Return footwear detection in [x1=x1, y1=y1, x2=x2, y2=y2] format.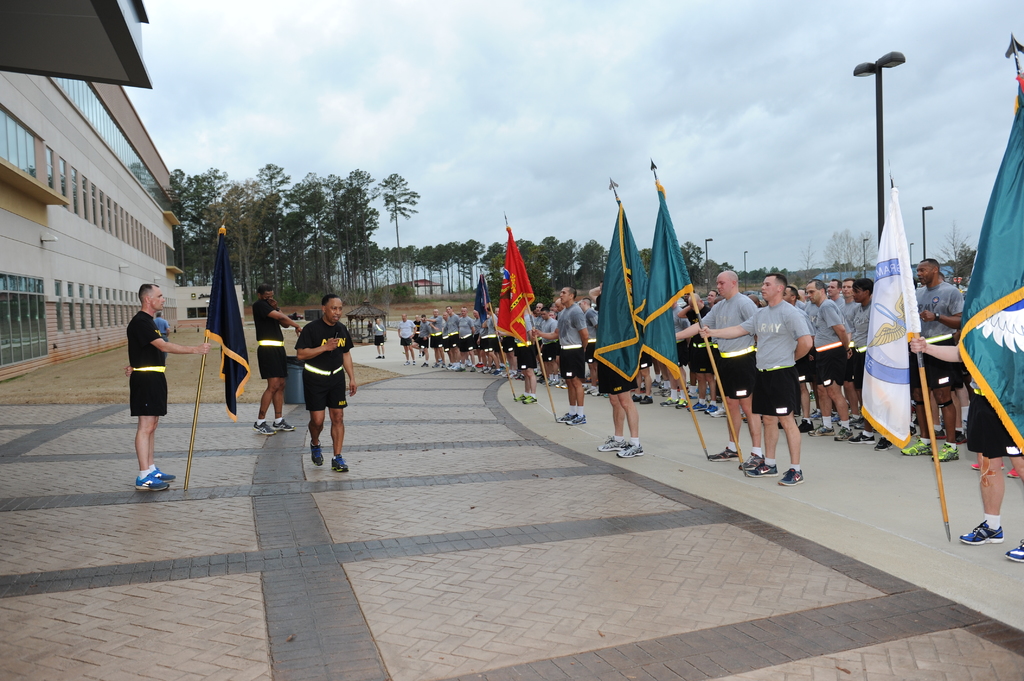
[x1=852, y1=429, x2=876, y2=445].
